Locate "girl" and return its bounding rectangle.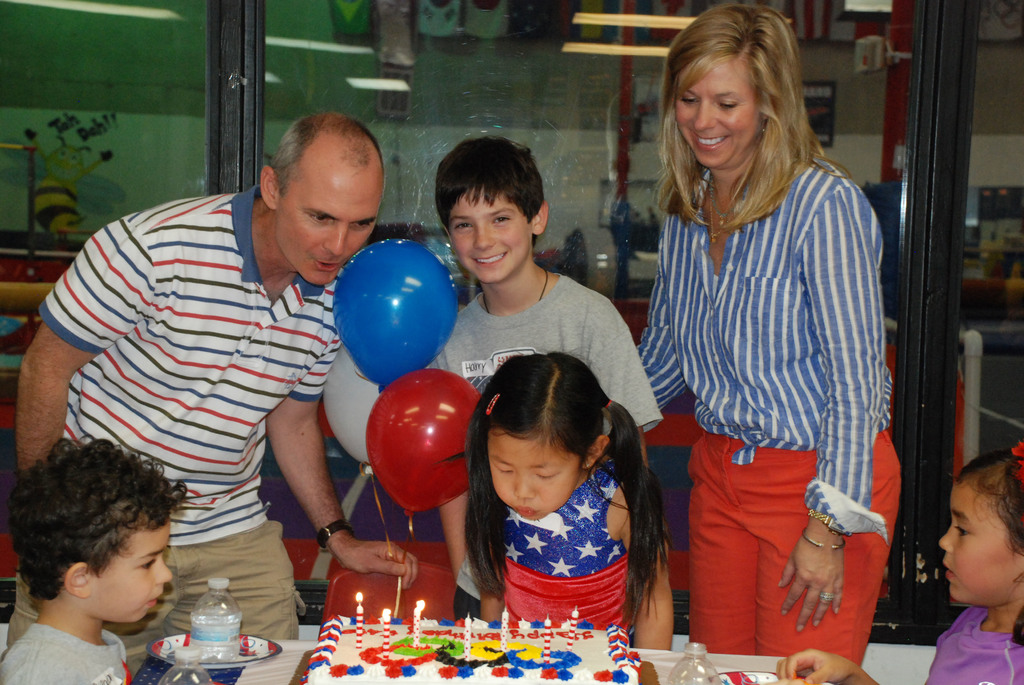
crop(776, 434, 1023, 684).
